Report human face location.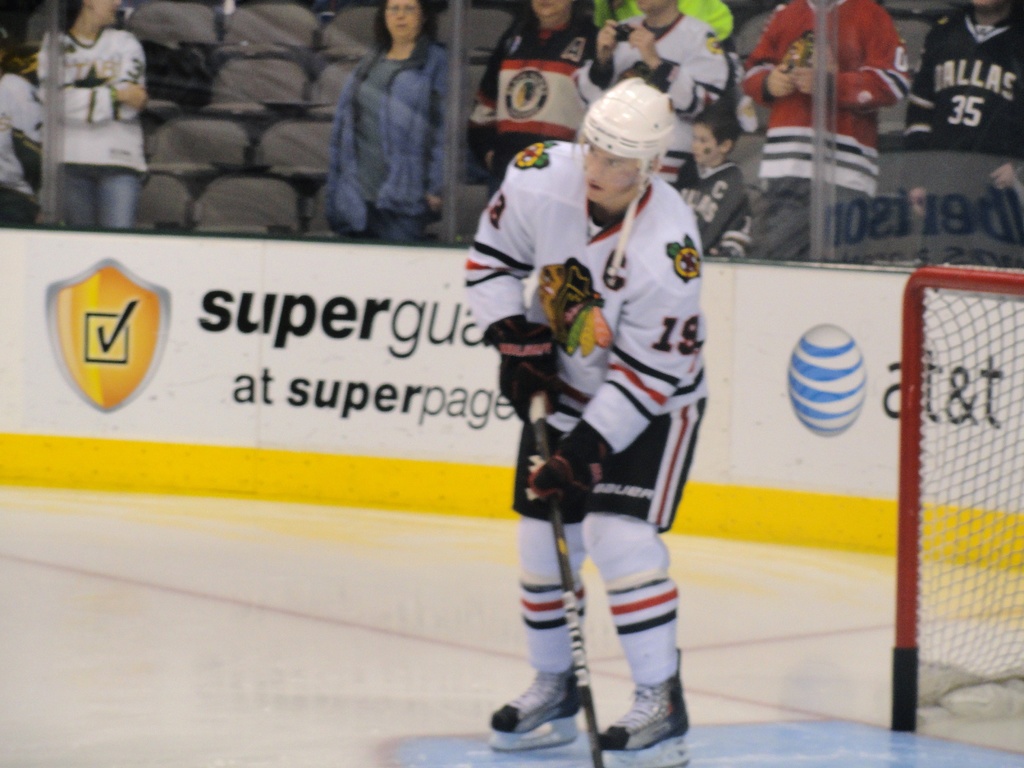
Report: (693,124,721,161).
